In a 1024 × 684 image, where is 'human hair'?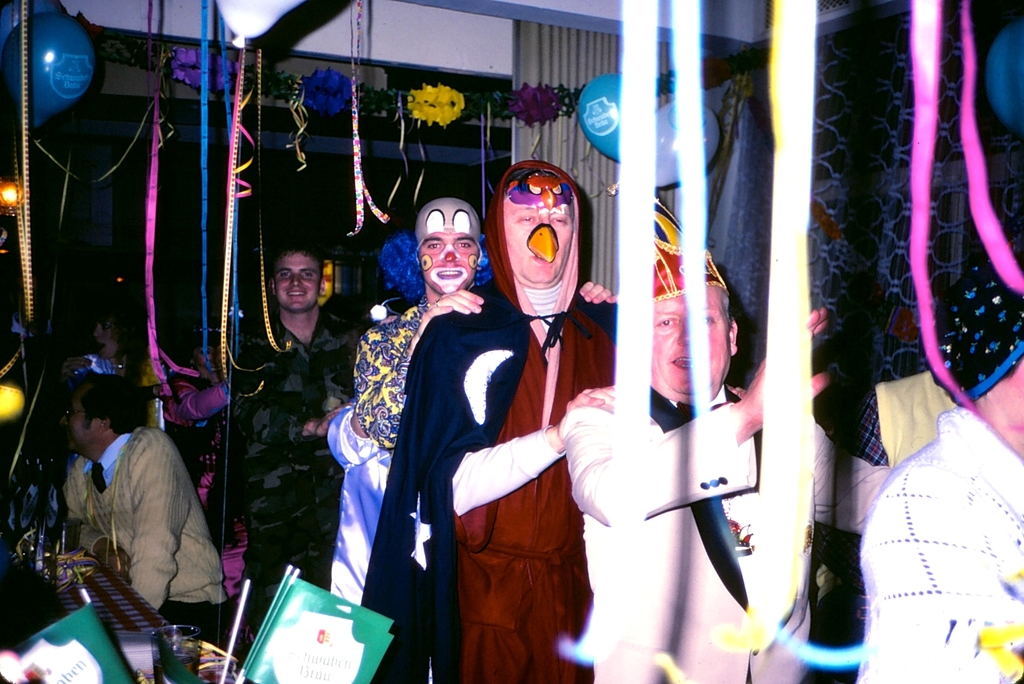
710/282/736/333.
